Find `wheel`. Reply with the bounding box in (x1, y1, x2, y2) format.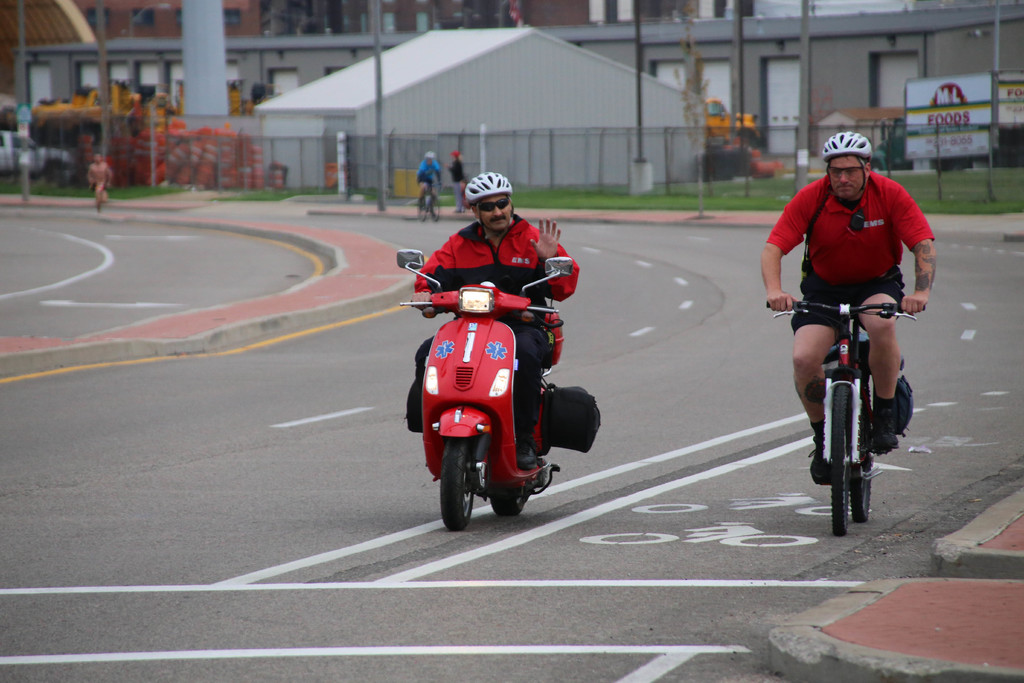
(436, 439, 495, 524).
